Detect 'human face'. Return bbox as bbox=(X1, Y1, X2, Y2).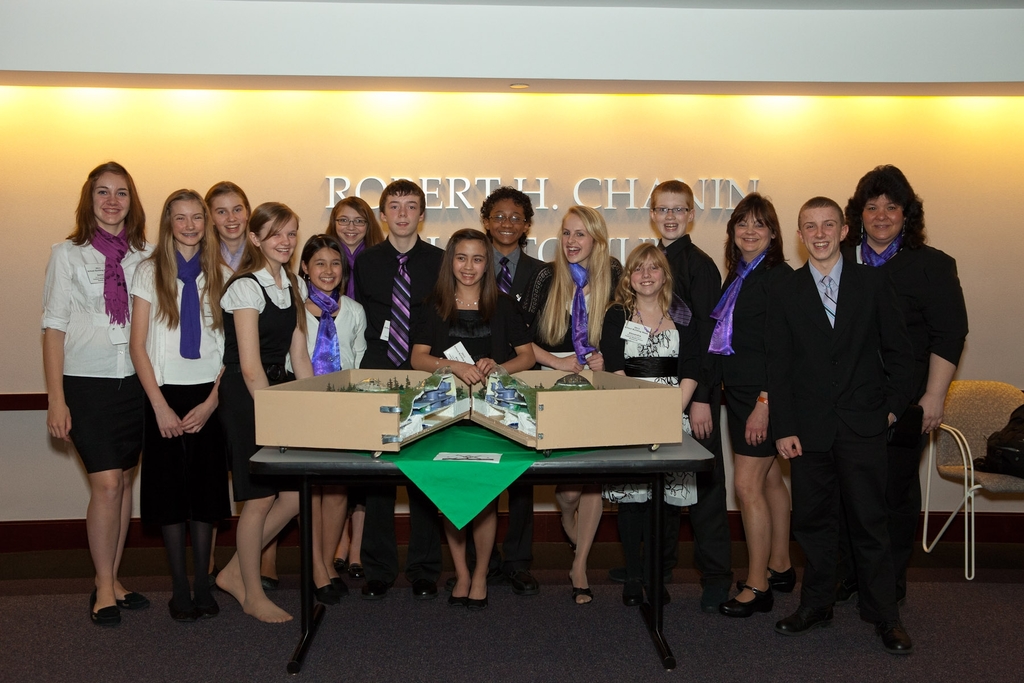
bbox=(632, 254, 667, 297).
